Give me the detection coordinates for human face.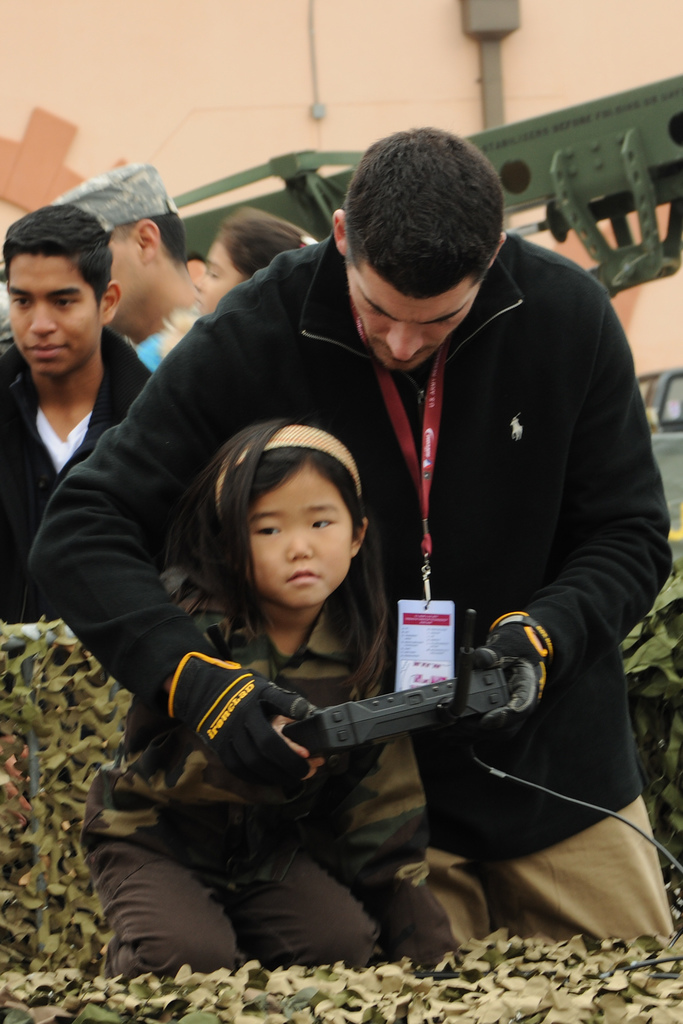
8/250/101/378.
